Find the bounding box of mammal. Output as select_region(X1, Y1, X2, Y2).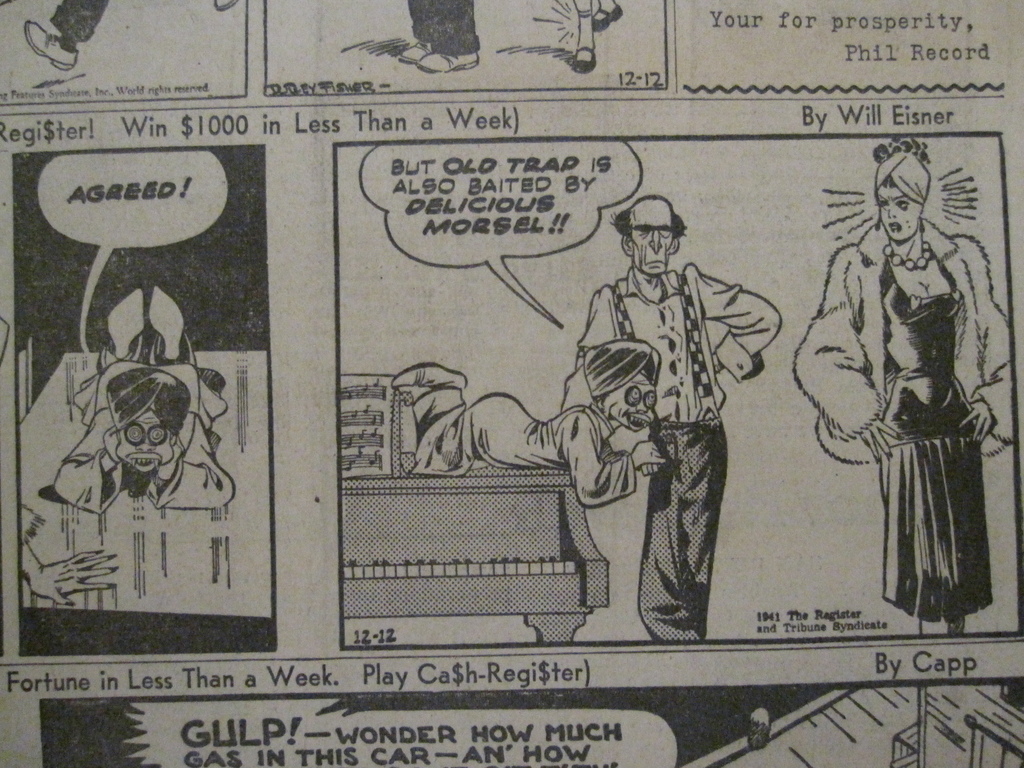
select_region(25, 0, 237, 72).
